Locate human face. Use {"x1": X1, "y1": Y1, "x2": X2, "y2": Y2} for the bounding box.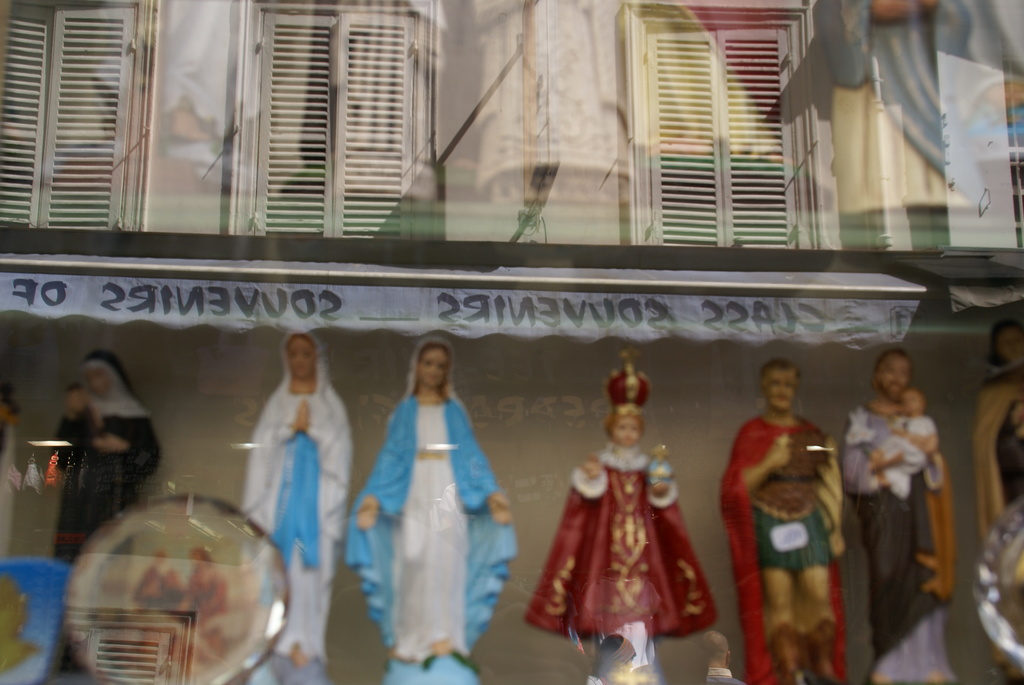
{"x1": 884, "y1": 358, "x2": 908, "y2": 403}.
